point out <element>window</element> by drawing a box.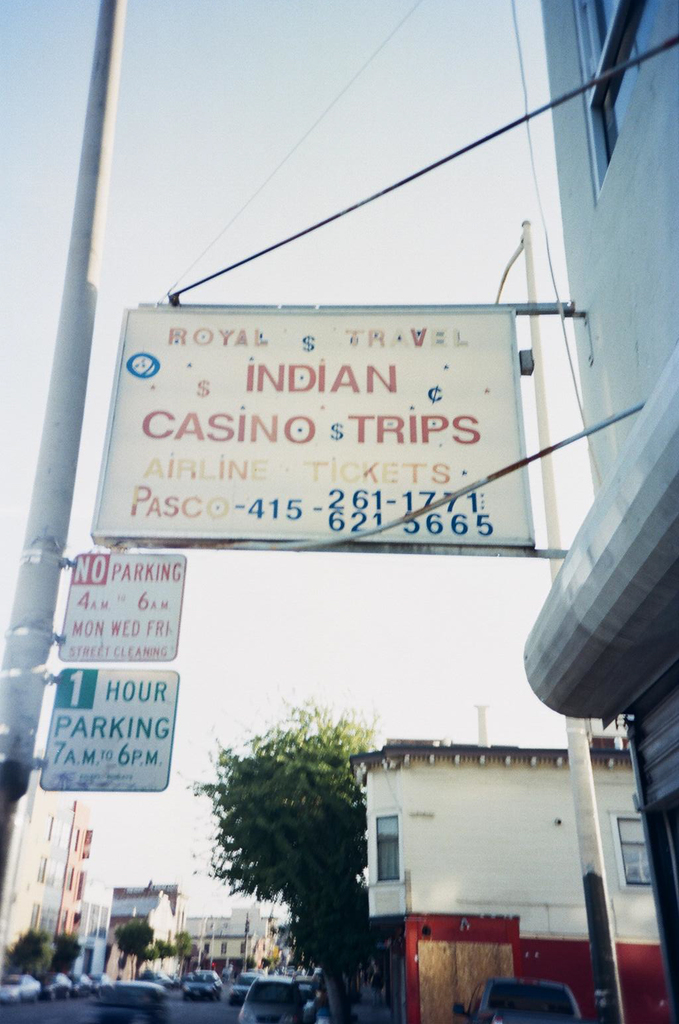
BBox(543, 30, 648, 195).
